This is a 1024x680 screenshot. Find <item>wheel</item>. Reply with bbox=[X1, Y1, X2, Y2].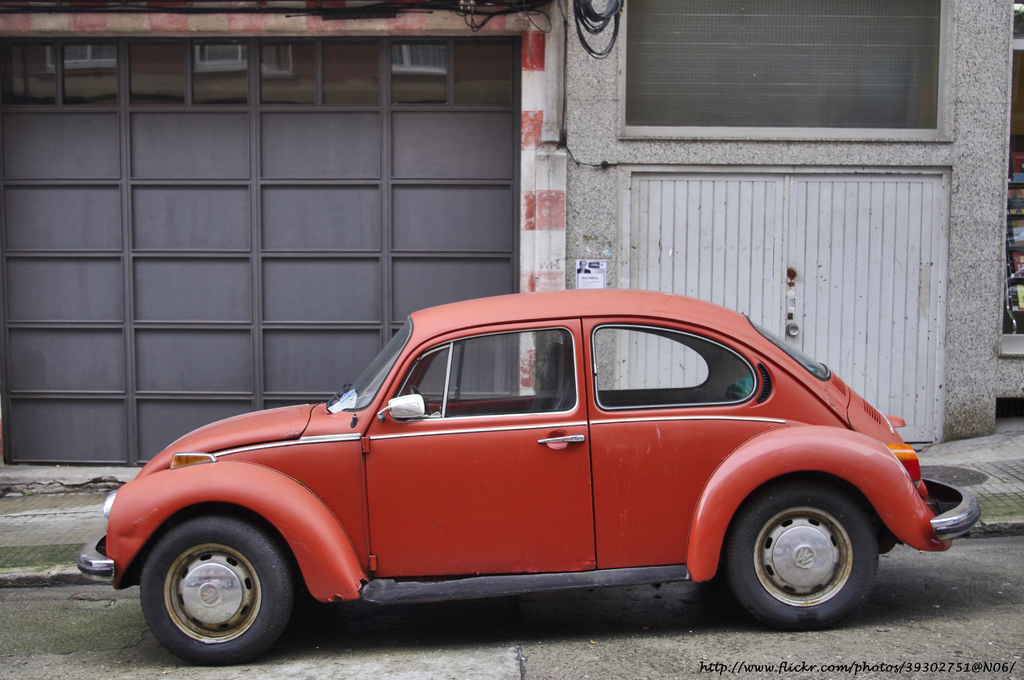
bbox=[138, 531, 296, 659].
